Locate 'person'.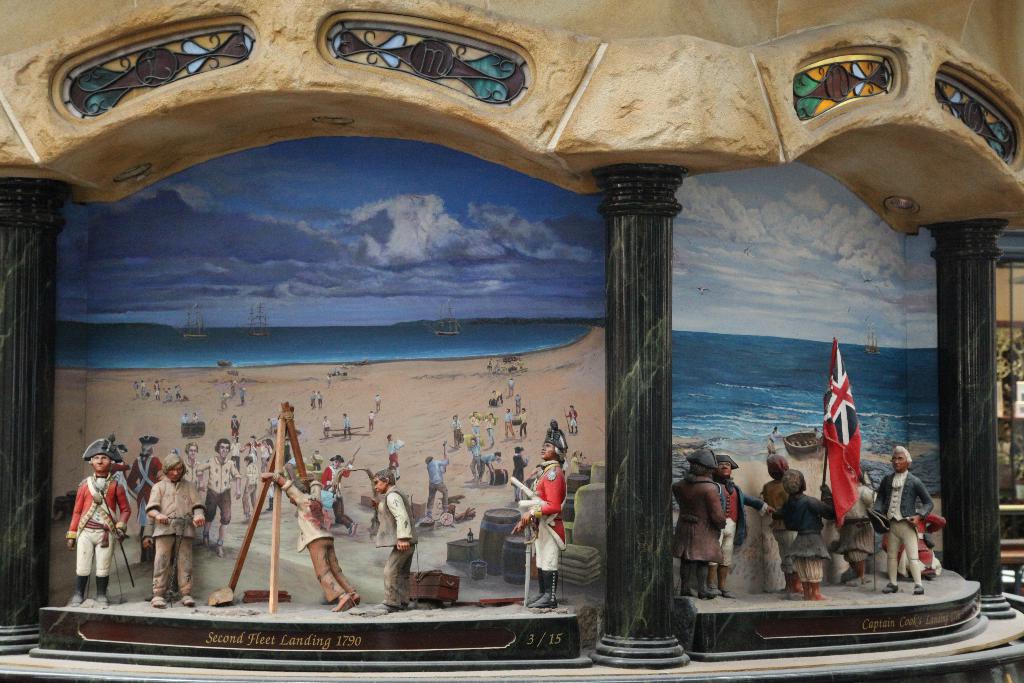
Bounding box: detection(516, 406, 527, 434).
